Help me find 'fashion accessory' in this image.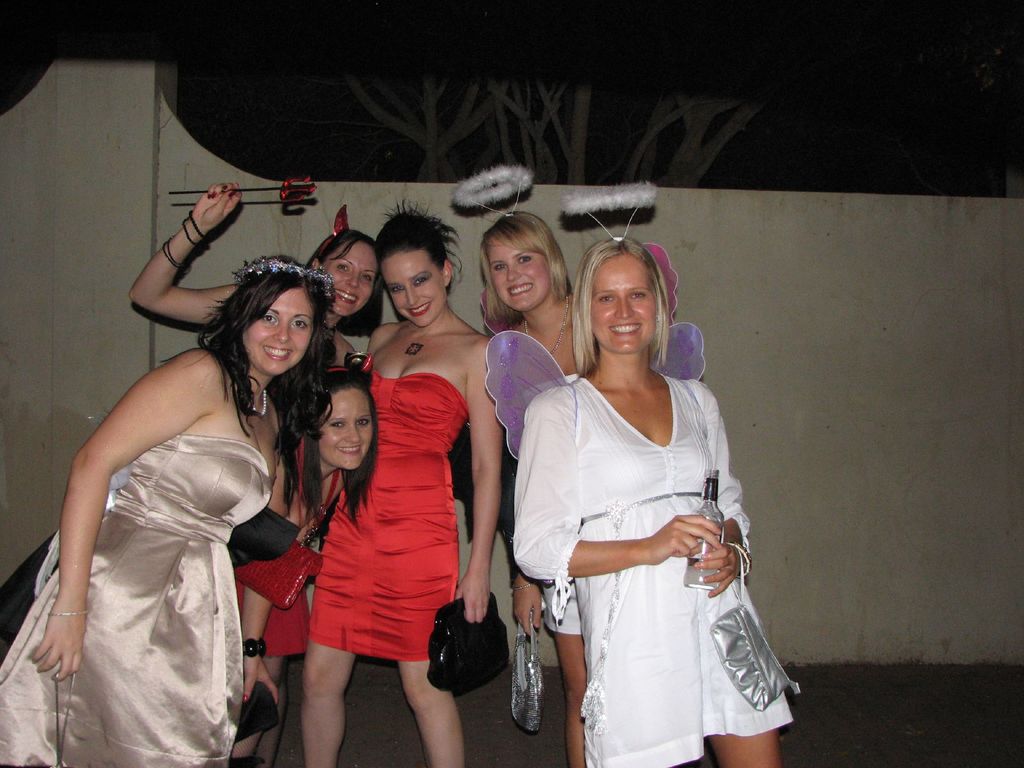
Found it: box(182, 224, 196, 253).
